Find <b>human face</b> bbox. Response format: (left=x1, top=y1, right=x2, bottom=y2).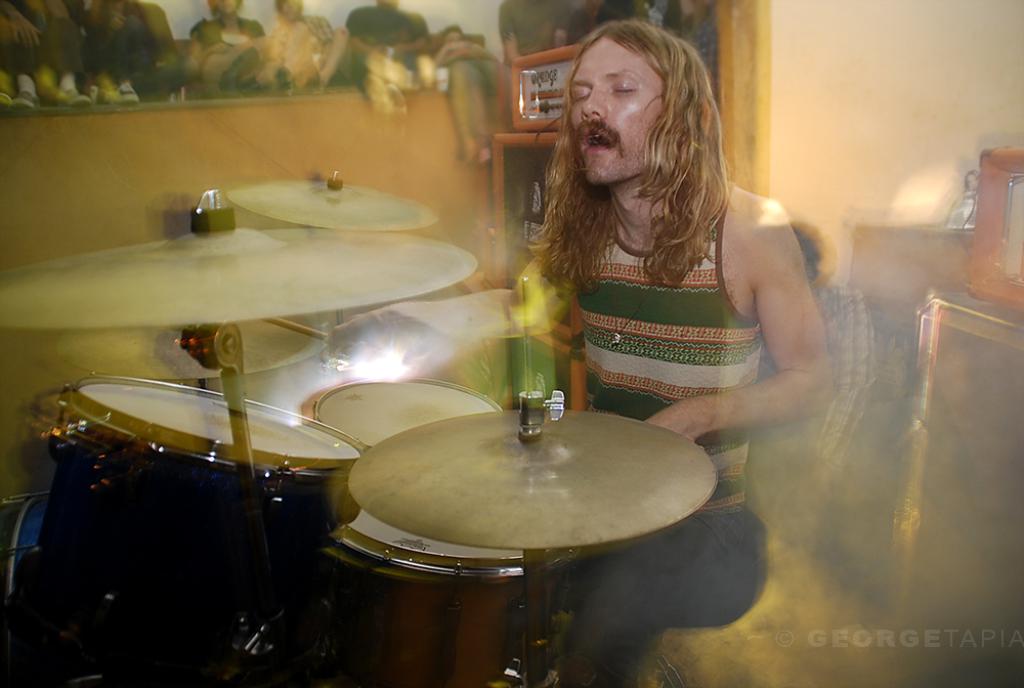
(left=566, top=37, right=665, bottom=187).
